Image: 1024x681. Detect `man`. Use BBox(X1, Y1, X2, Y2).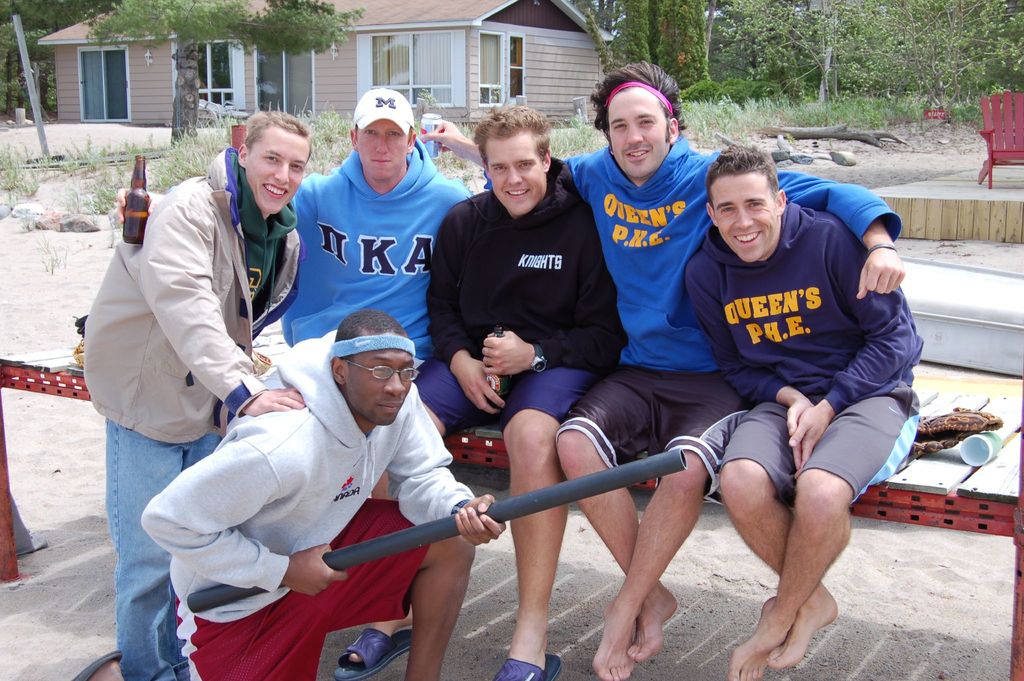
BBox(417, 58, 911, 680).
